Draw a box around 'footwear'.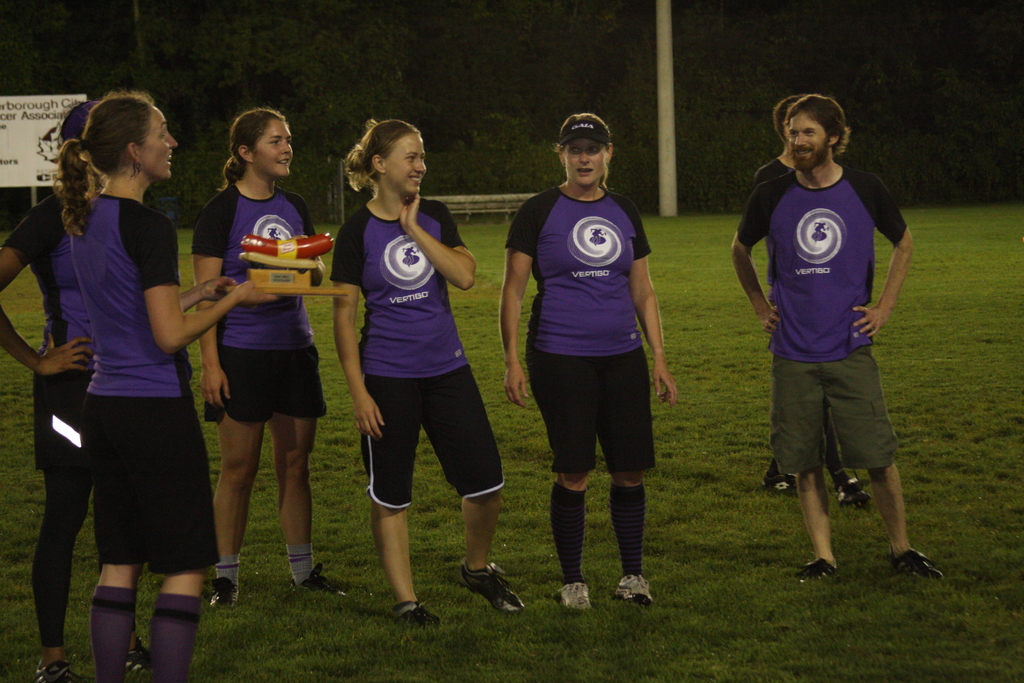
{"left": 210, "top": 572, "right": 240, "bottom": 607}.
